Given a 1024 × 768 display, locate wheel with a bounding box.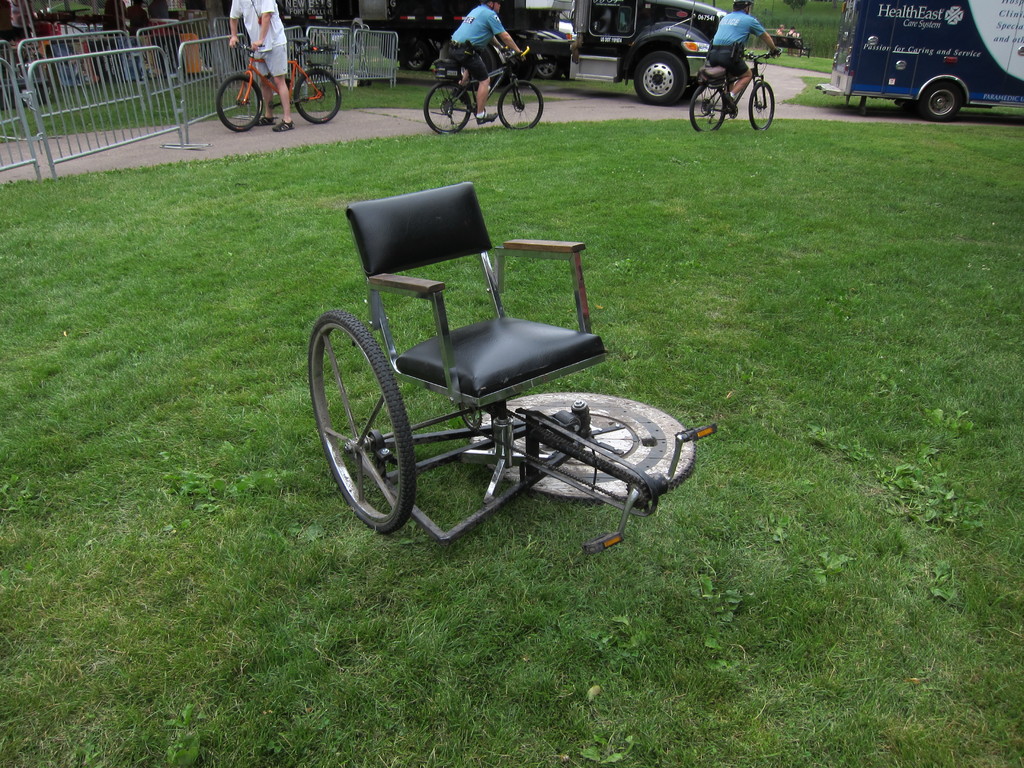
Located: [x1=496, y1=79, x2=547, y2=130].
